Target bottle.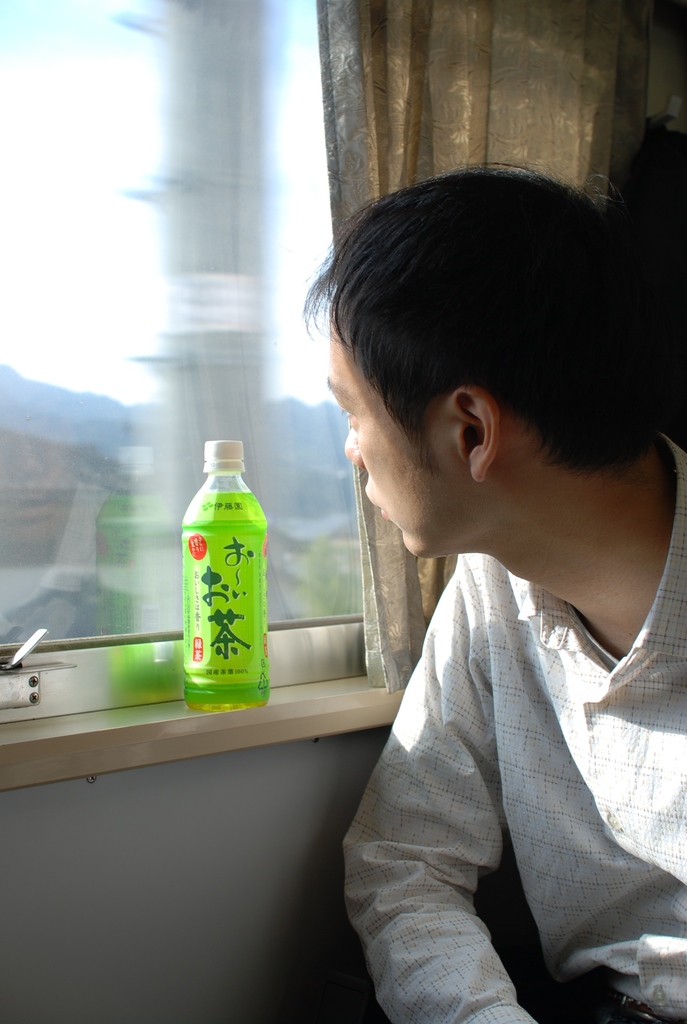
Target region: (left=180, top=433, right=271, bottom=710).
